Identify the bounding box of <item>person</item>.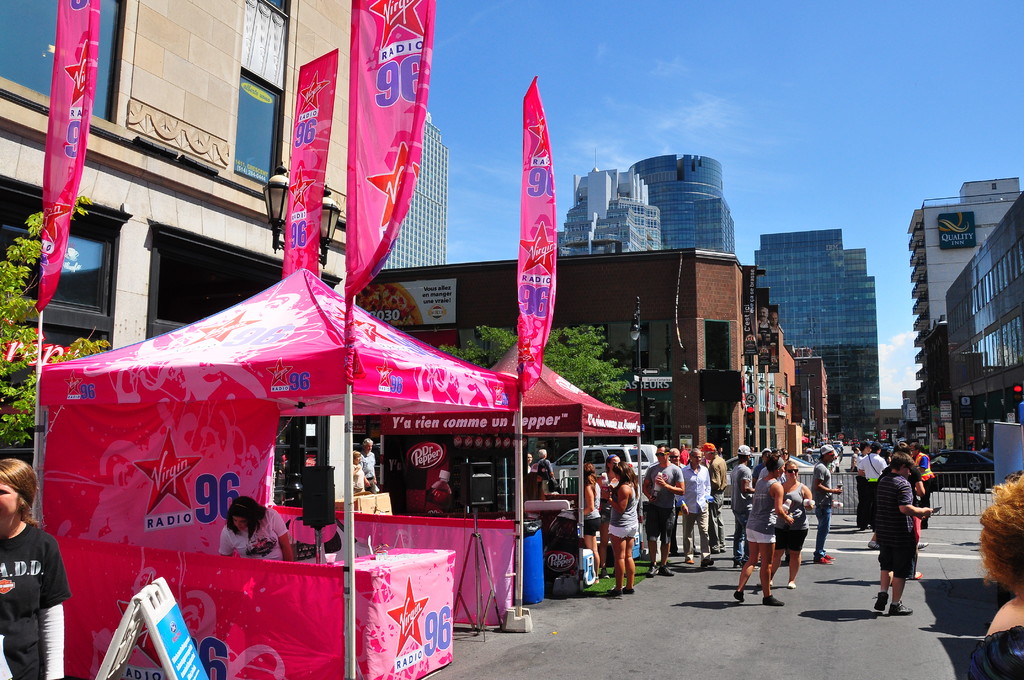
216 494 292 560.
